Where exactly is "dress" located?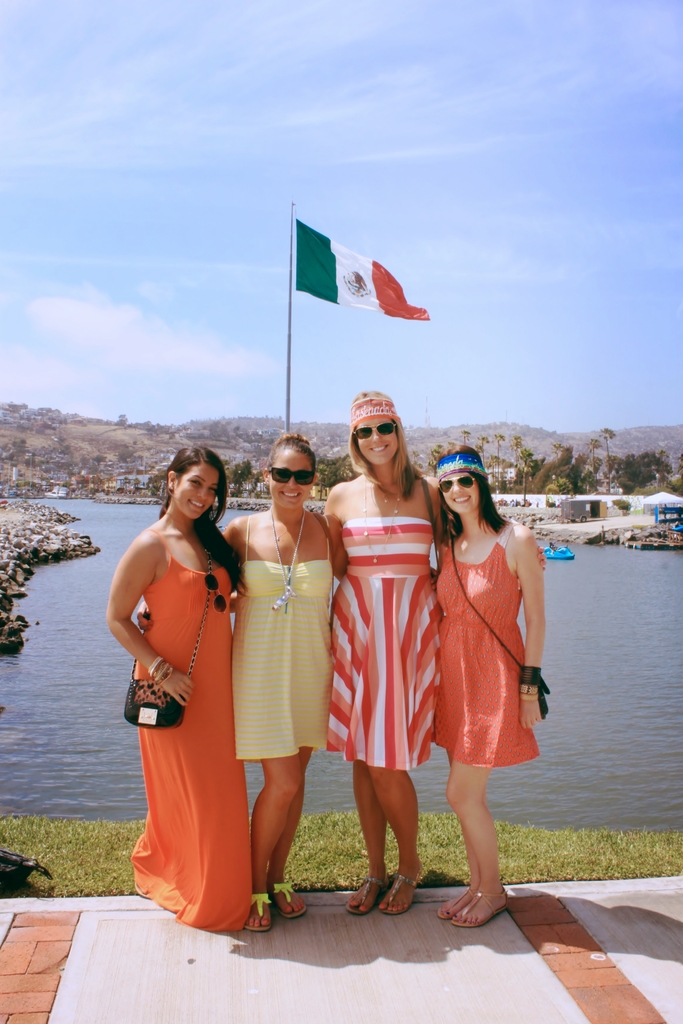
Its bounding box is 236, 555, 329, 762.
